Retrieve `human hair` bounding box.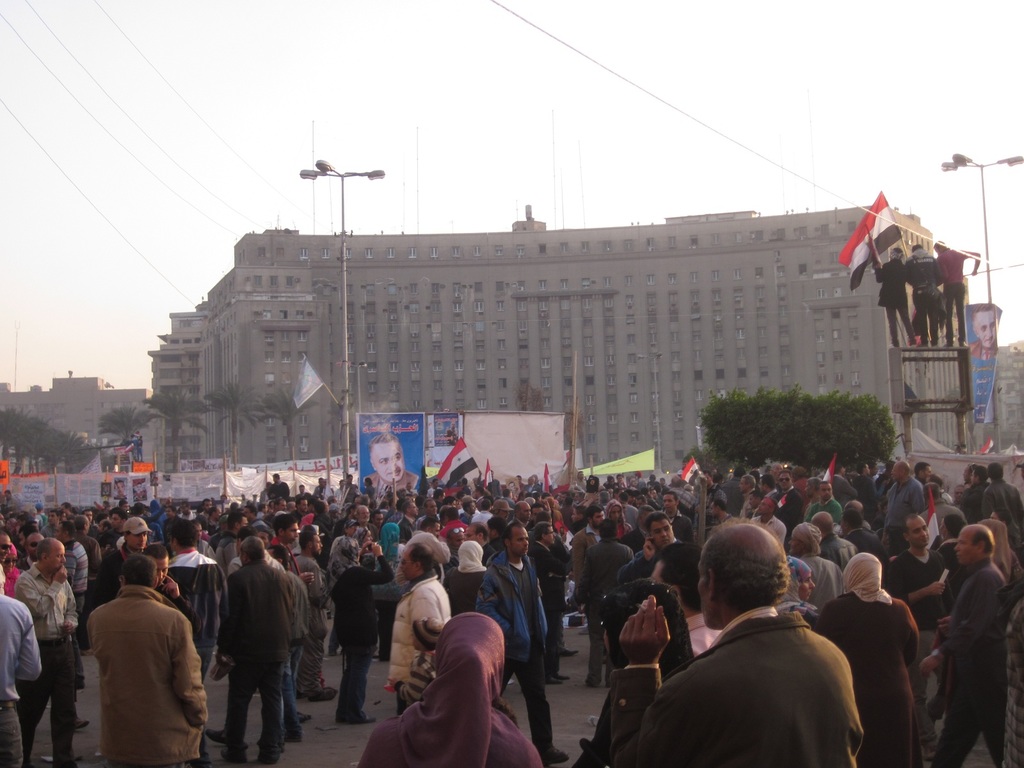
Bounding box: 472 525 489 542.
